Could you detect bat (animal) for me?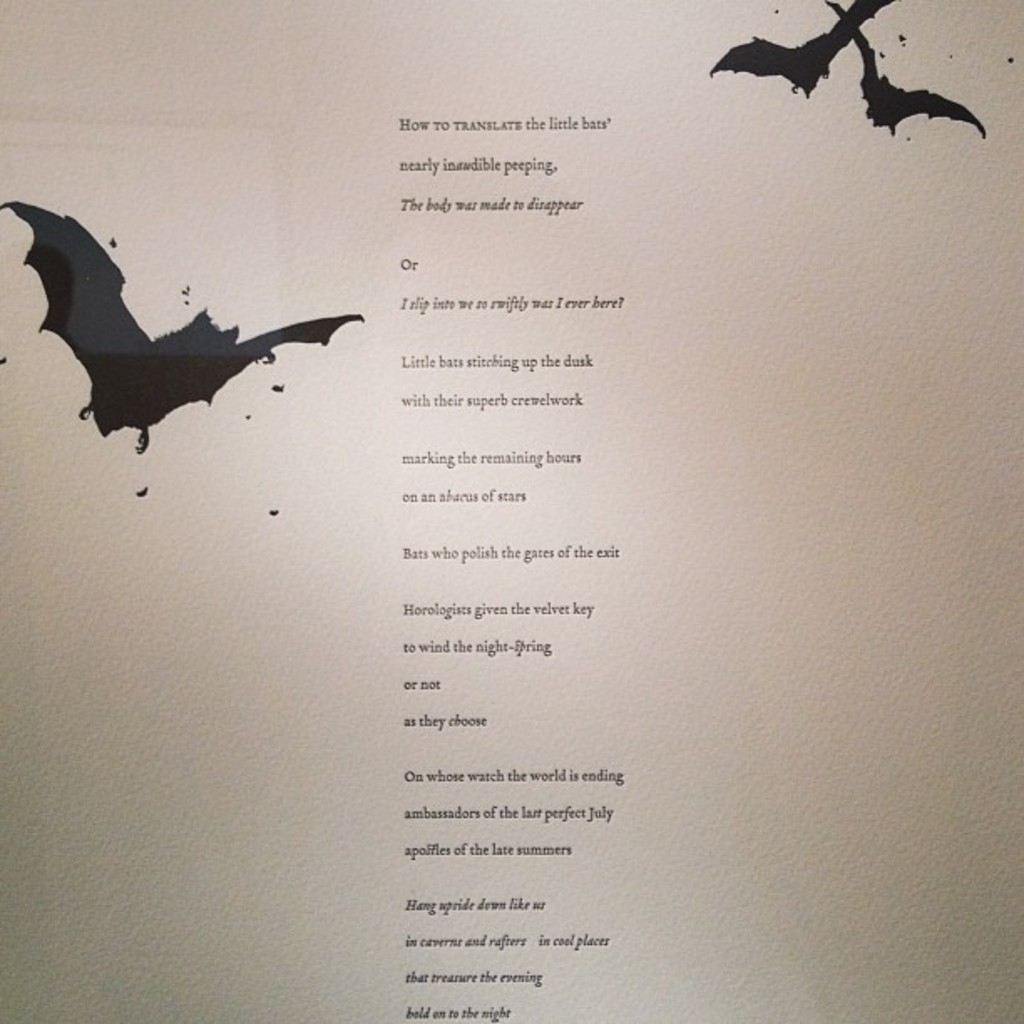
Detection result: detection(830, 0, 982, 146).
